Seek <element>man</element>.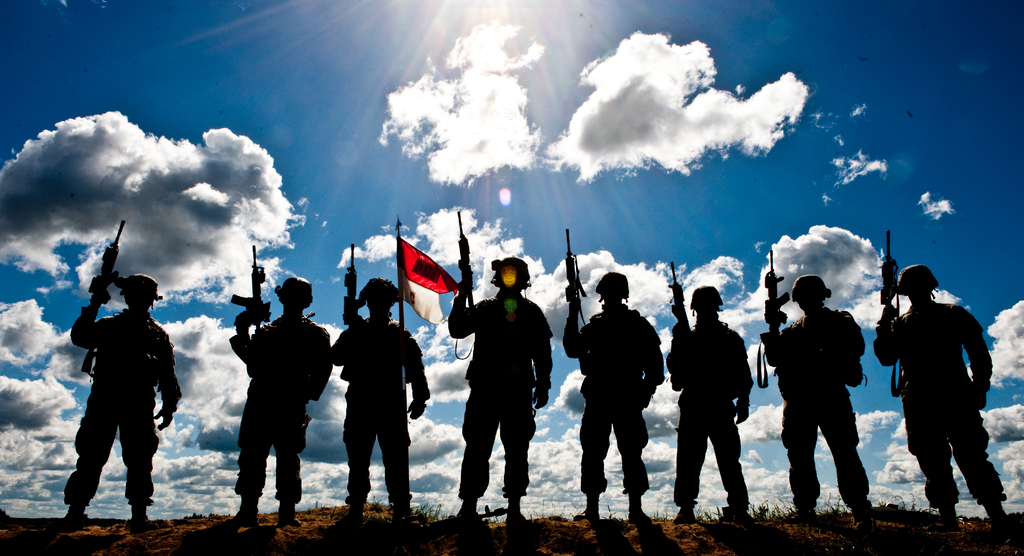
Rect(331, 276, 432, 520).
